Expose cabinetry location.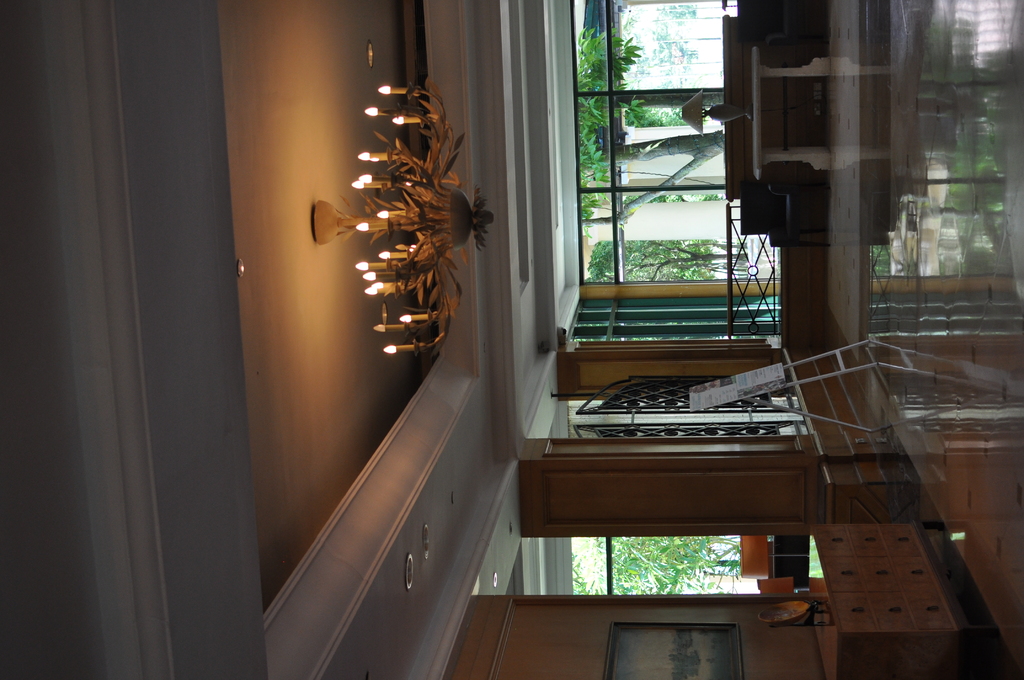
Exposed at locate(792, 532, 964, 679).
